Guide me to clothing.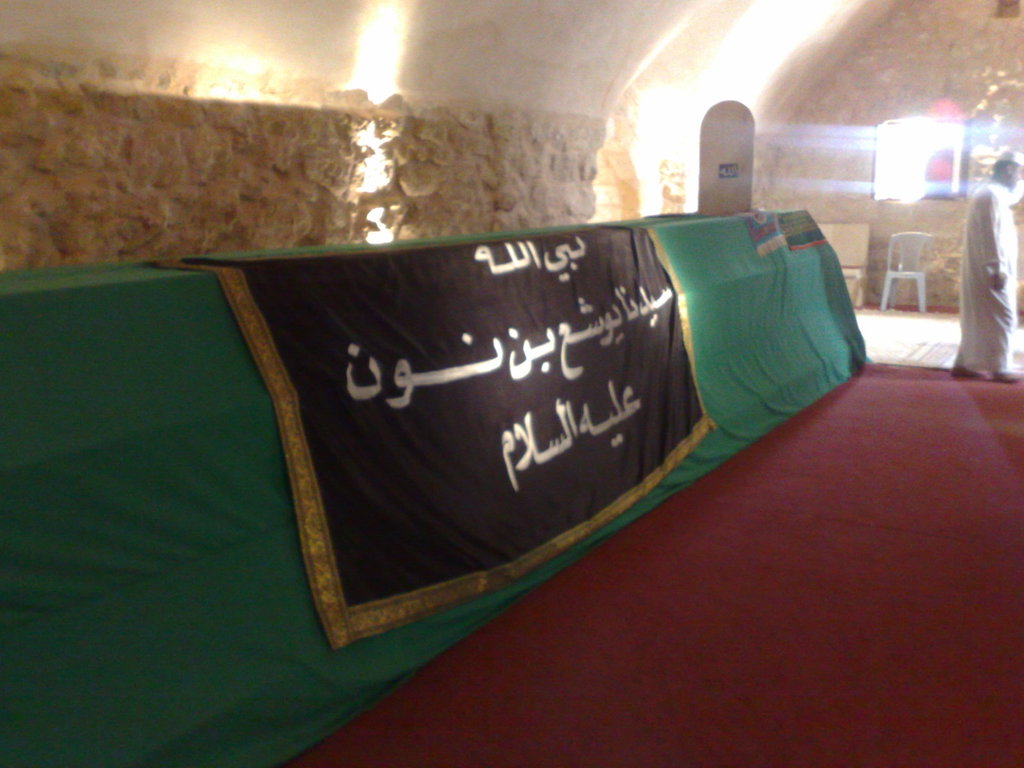
Guidance: 955:177:1016:368.
